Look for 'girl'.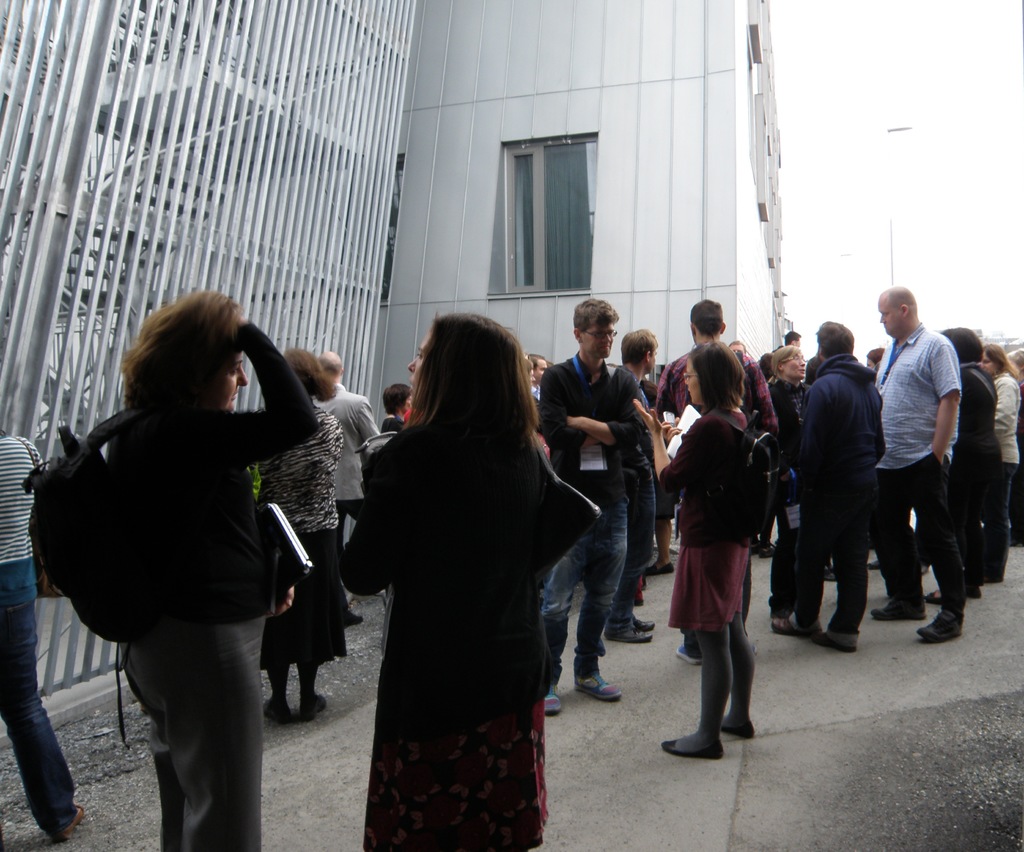
Found: <region>23, 288, 319, 851</region>.
